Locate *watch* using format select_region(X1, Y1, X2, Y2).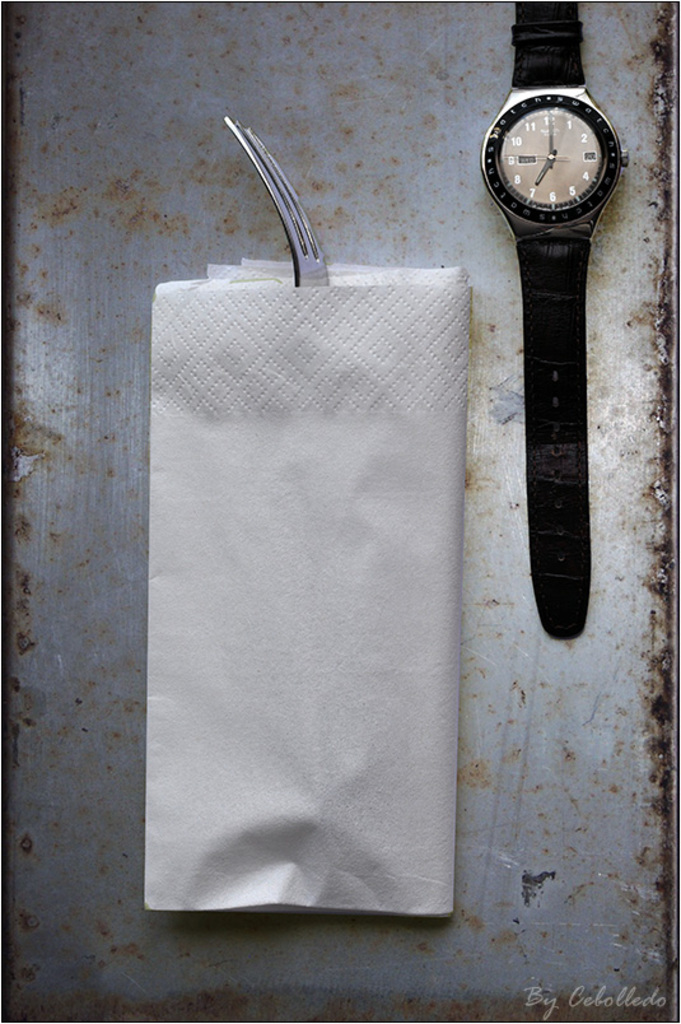
select_region(479, 1, 630, 639).
